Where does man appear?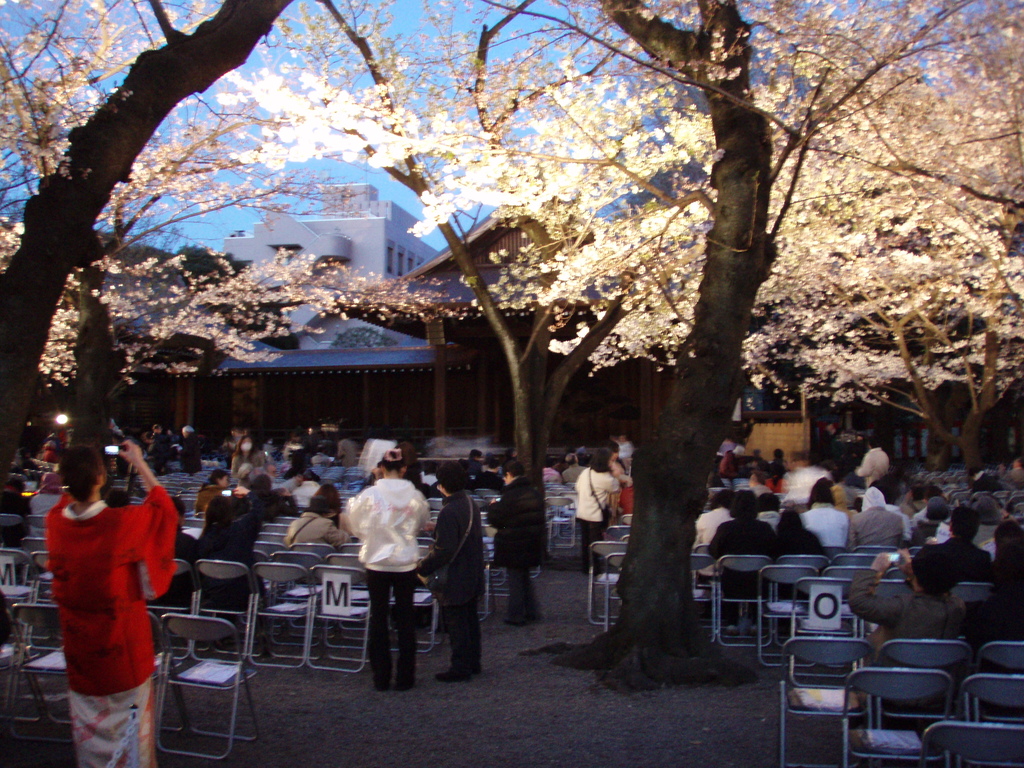
Appears at {"left": 0, "top": 475, "right": 33, "bottom": 547}.
